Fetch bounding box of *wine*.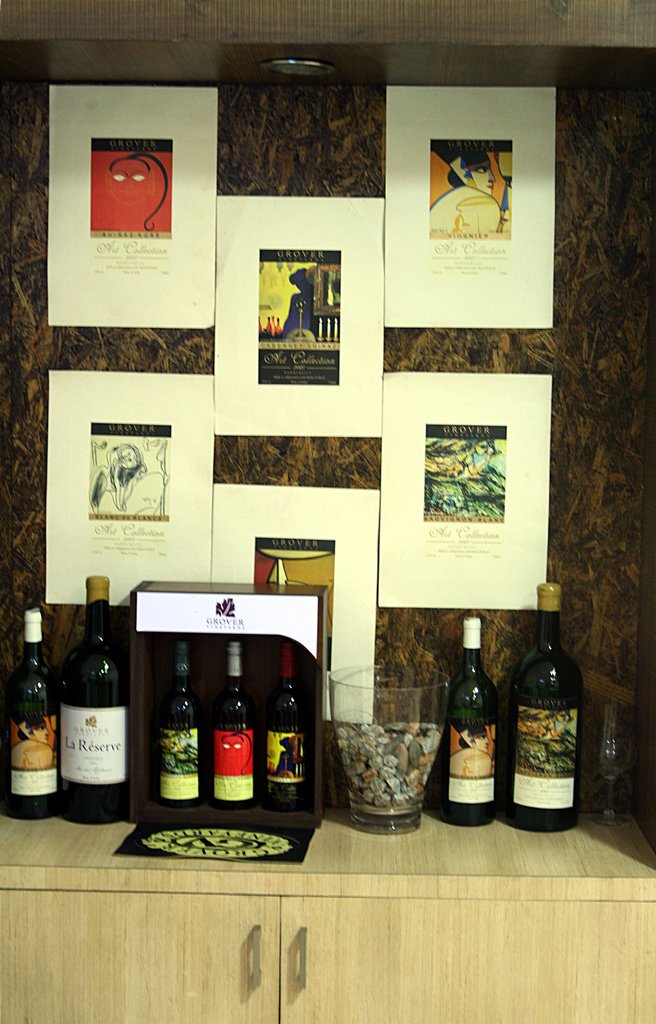
Bbox: select_region(158, 637, 204, 810).
